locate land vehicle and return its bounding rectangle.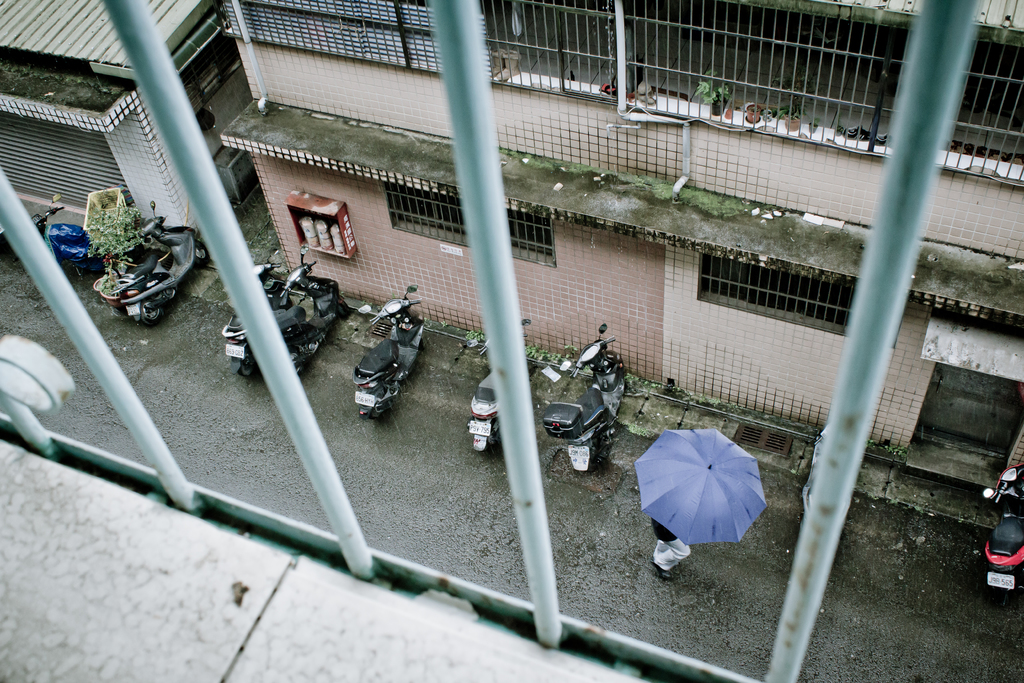
select_region(274, 246, 342, 375).
